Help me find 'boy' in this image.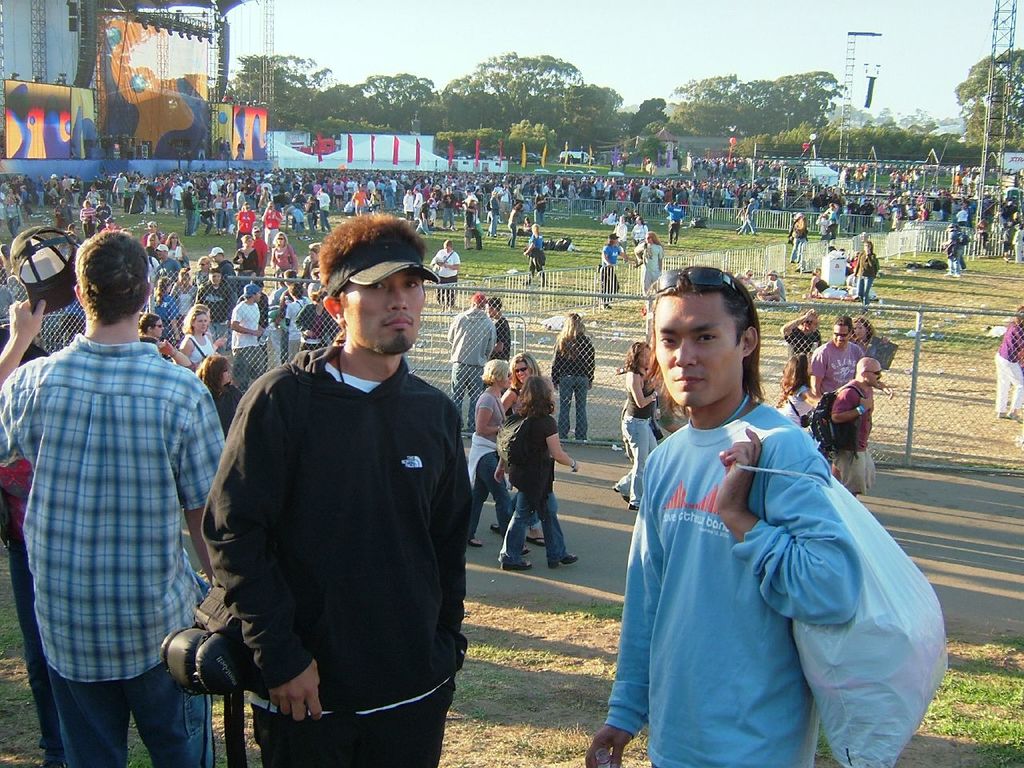
Found it: x1=587 y1=268 x2=862 y2=767.
